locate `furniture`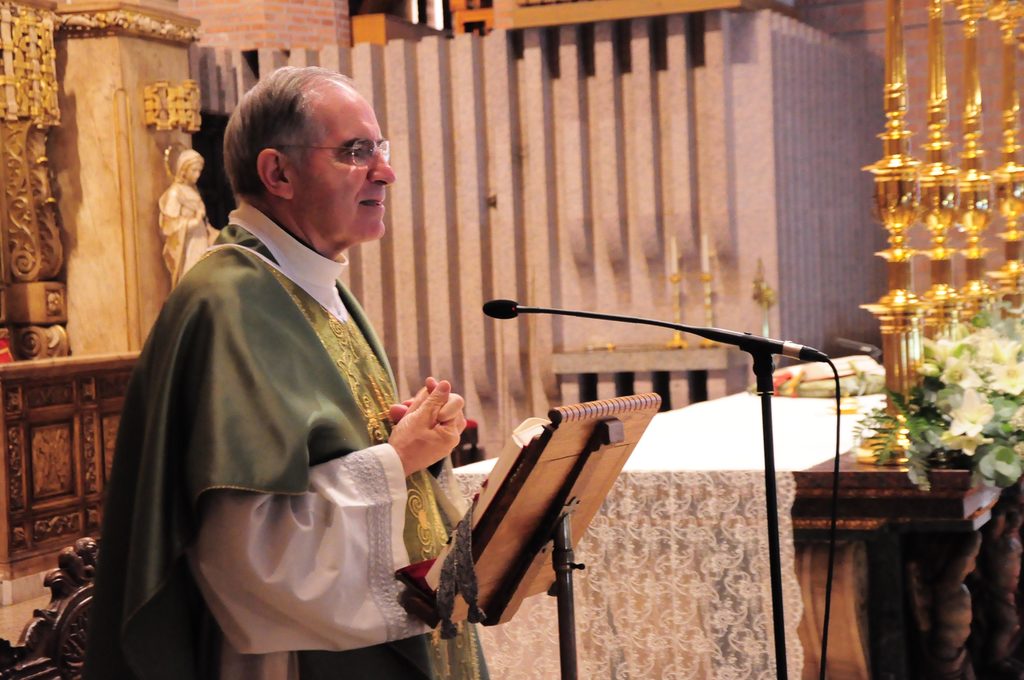
left=0, top=534, right=102, bottom=679
